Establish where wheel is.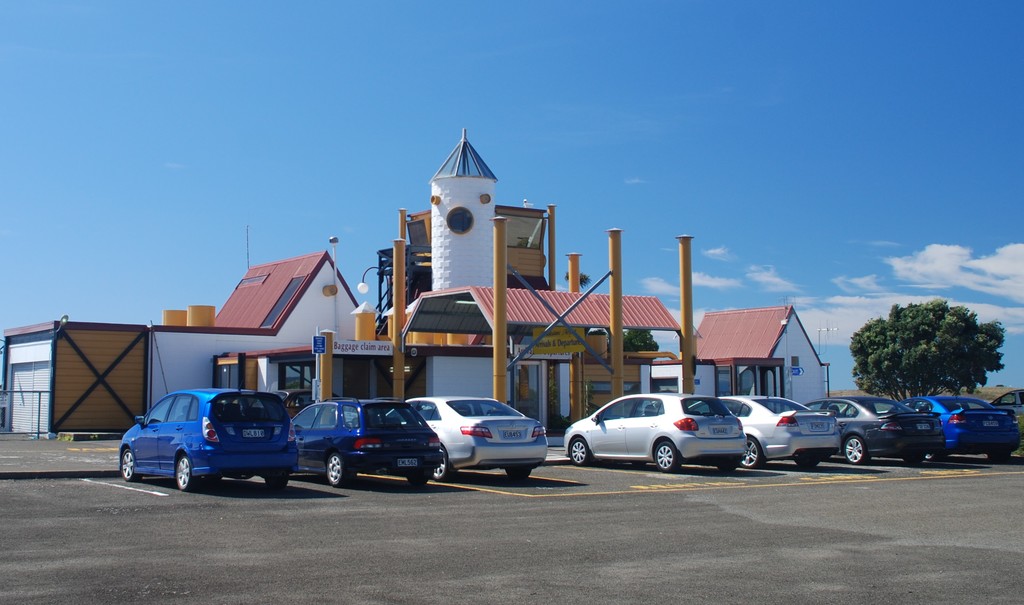
Established at (left=406, top=474, right=431, bottom=487).
